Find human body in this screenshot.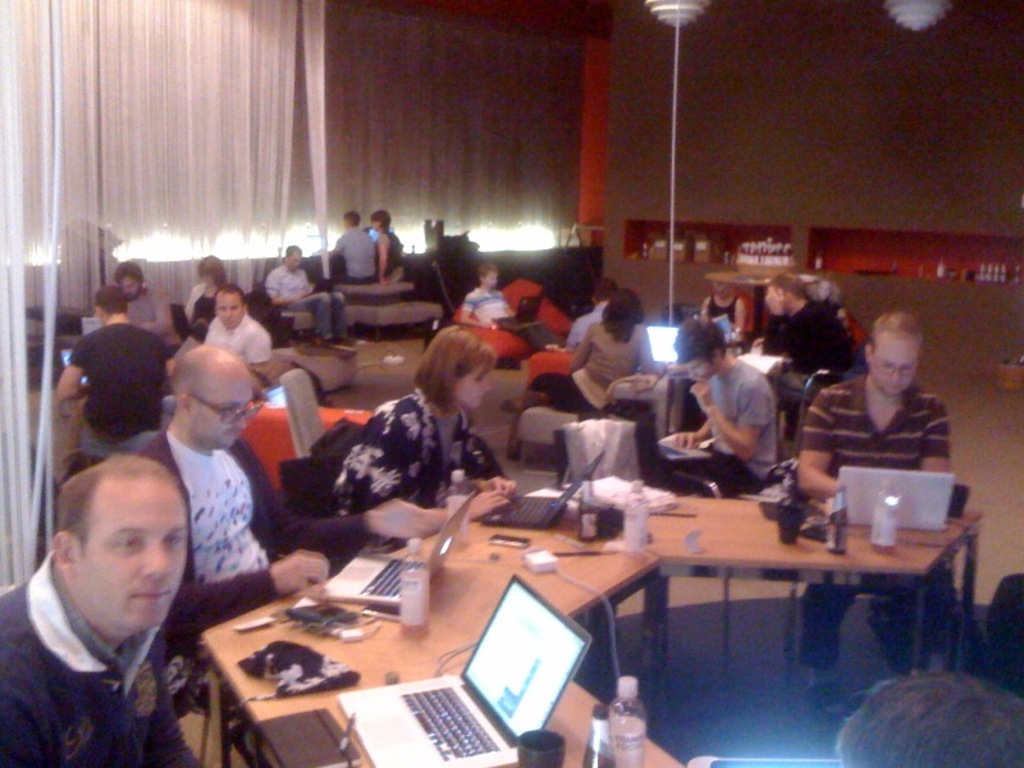
The bounding box for human body is BBox(559, 307, 608, 348).
